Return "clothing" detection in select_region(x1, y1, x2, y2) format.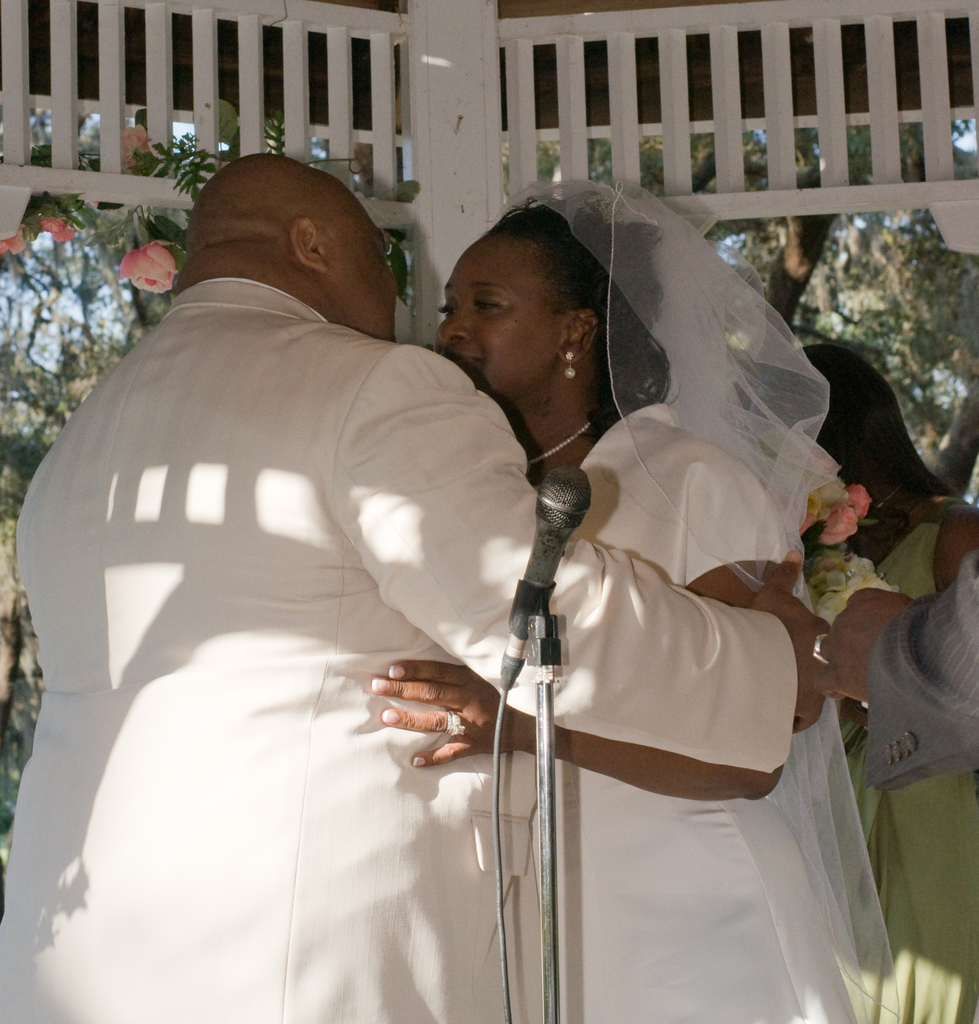
select_region(0, 275, 797, 1023).
